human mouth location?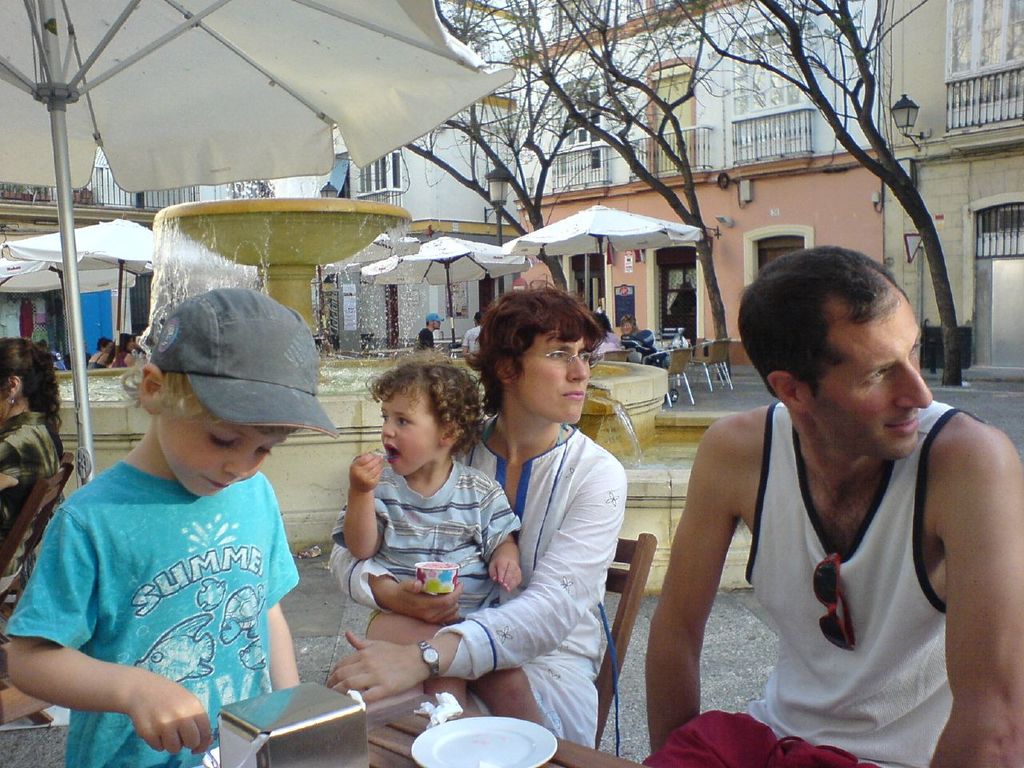
locate(562, 391, 582, 398)
